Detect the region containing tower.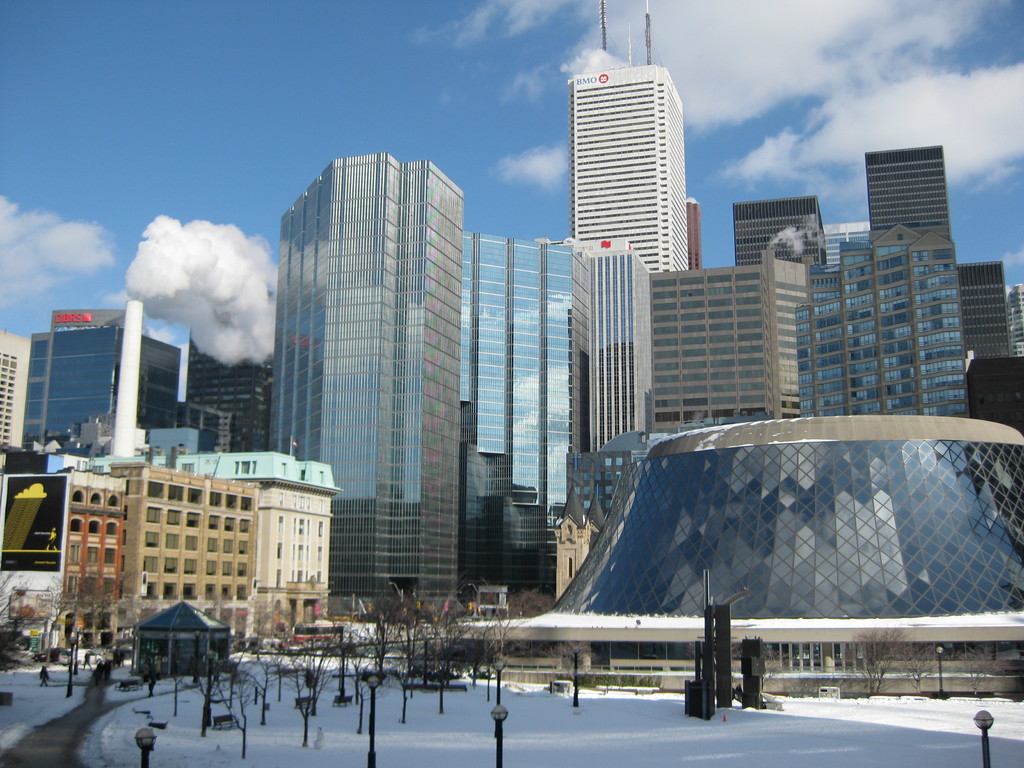
188,322,267,452.
